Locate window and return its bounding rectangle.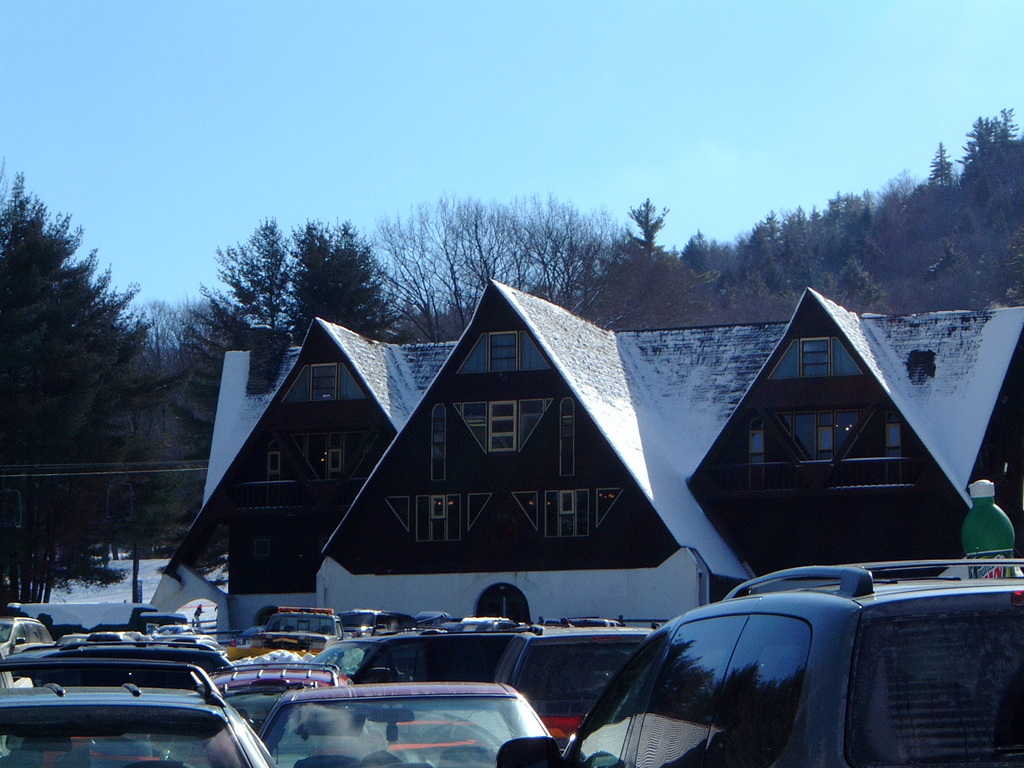
BBox(410, 493, 452, 536).
